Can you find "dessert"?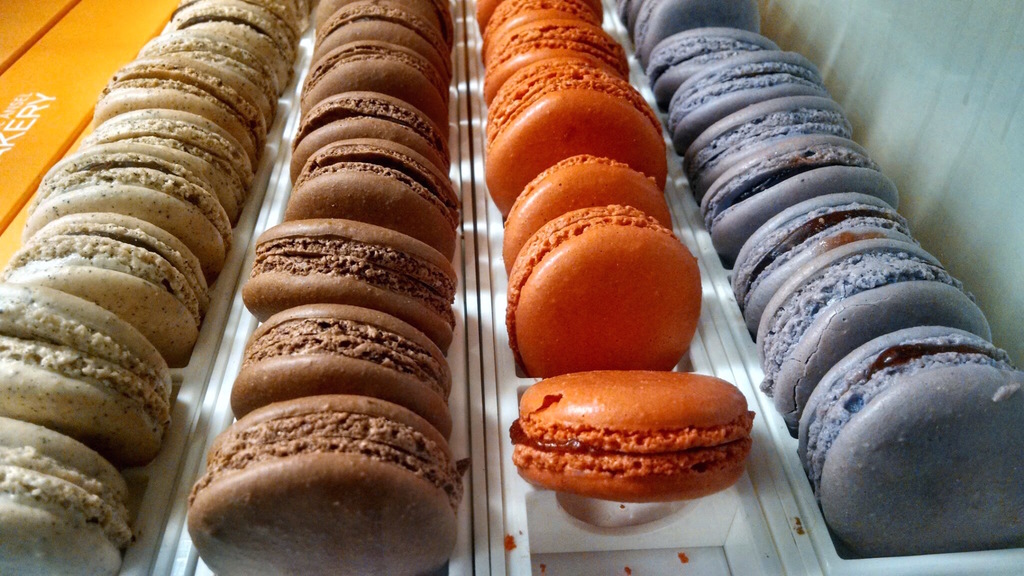
Yes, bounding box: [684, 93, 859, 191].
